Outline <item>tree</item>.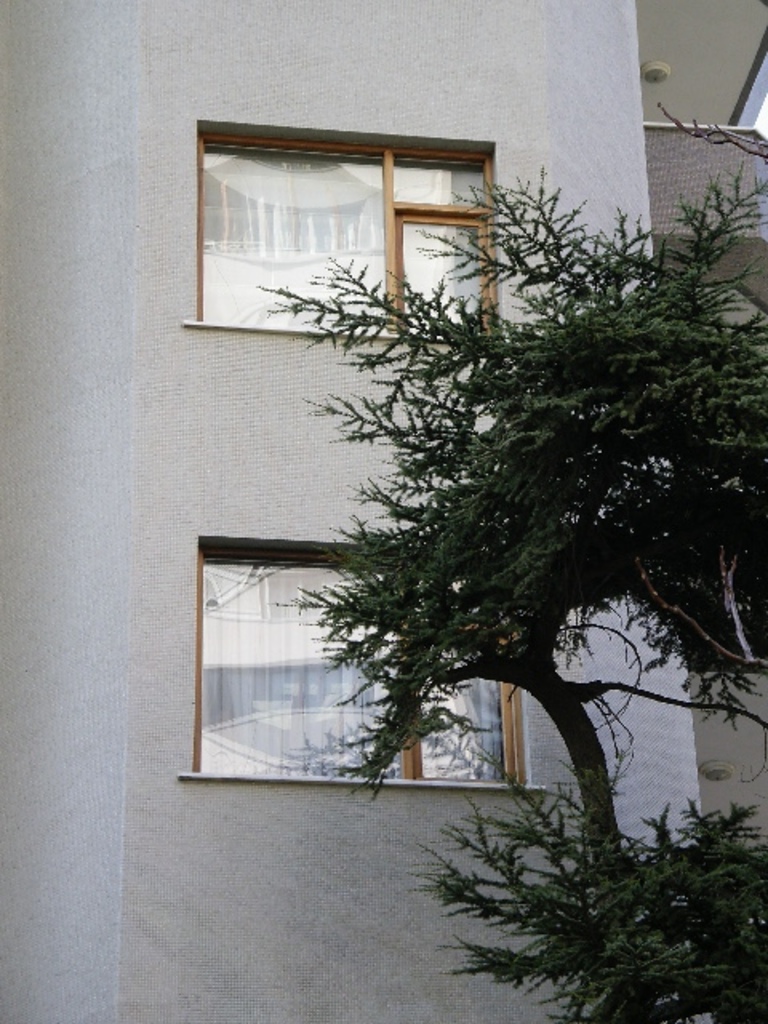
Outline: (left=267, top=152, right=766, bottom=1022).
